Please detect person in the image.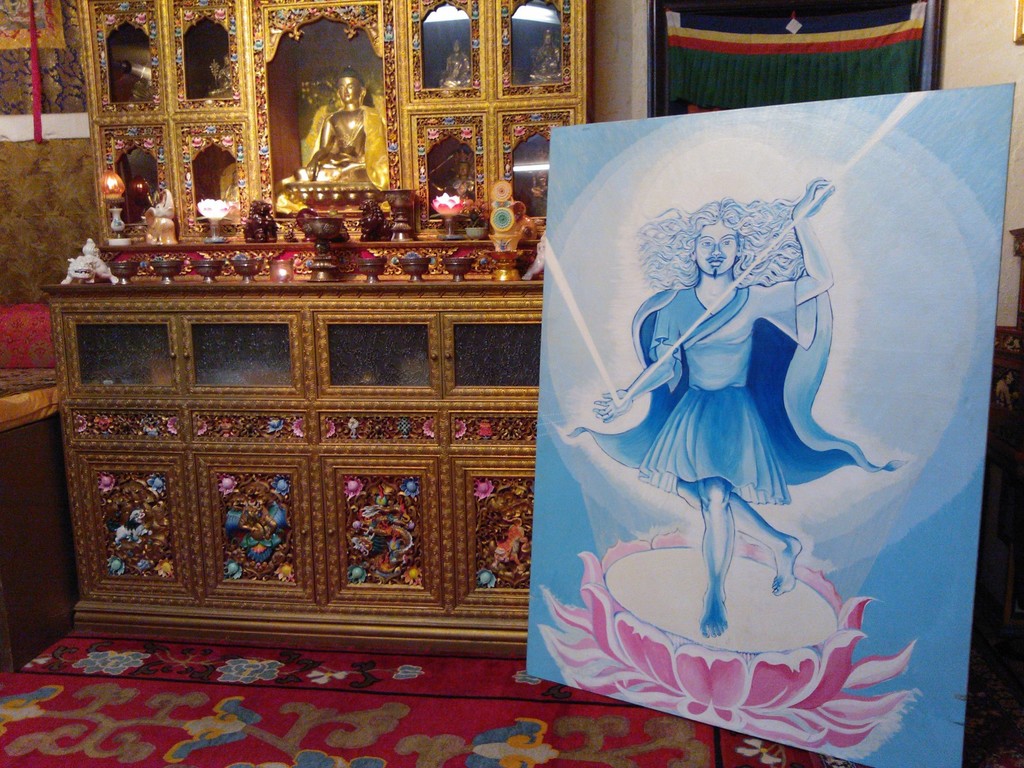
detection(528, 26, 565, 80).
